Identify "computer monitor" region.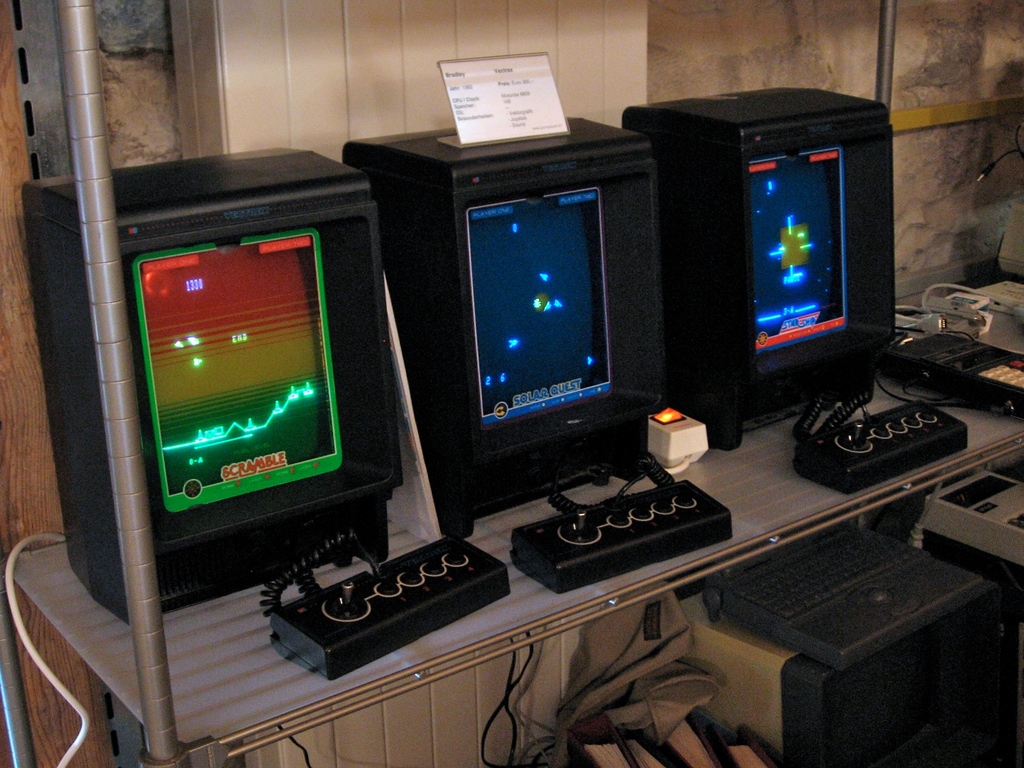
Region: (x1=19, y1=143, x2=406, y2=631).
